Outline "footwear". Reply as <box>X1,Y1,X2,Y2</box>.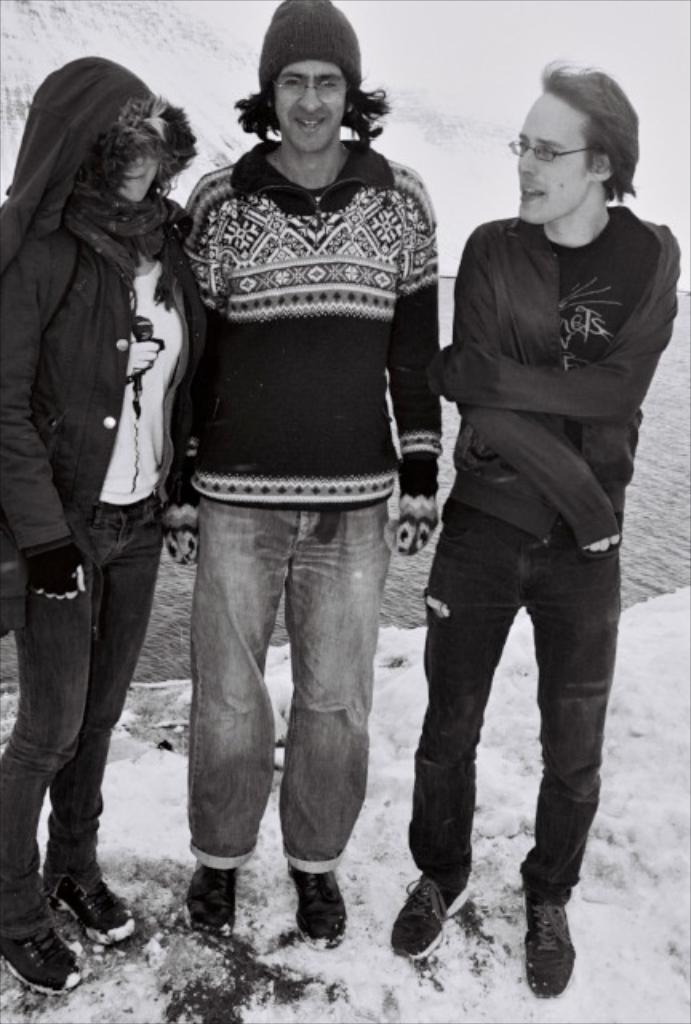
<box>520,899,577,997</box>.
